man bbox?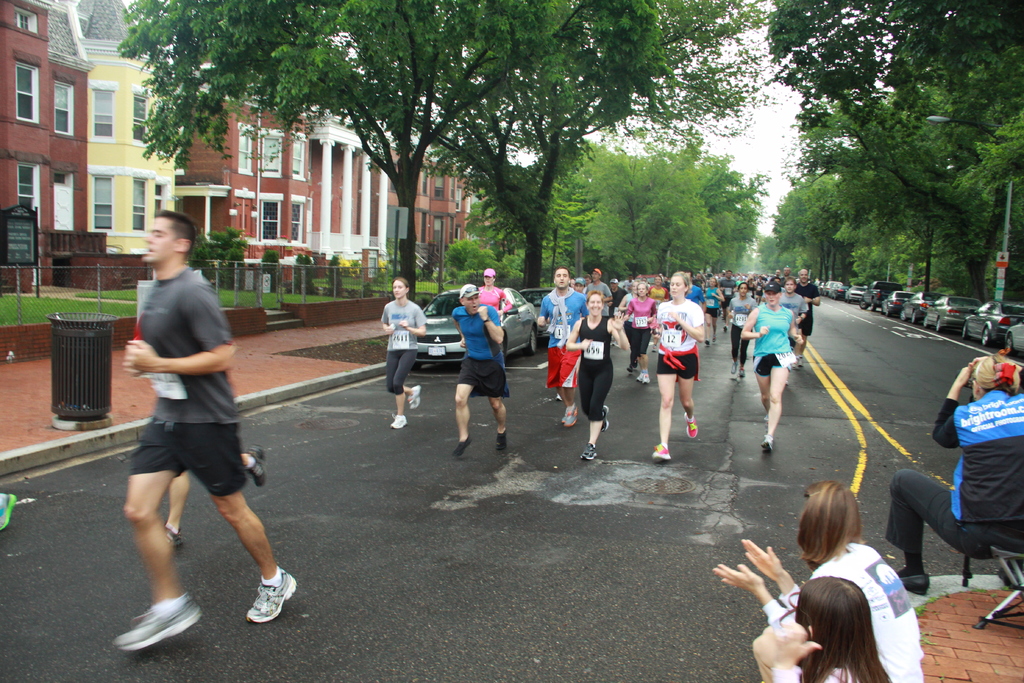
detection(585, 266, 614, 328)
